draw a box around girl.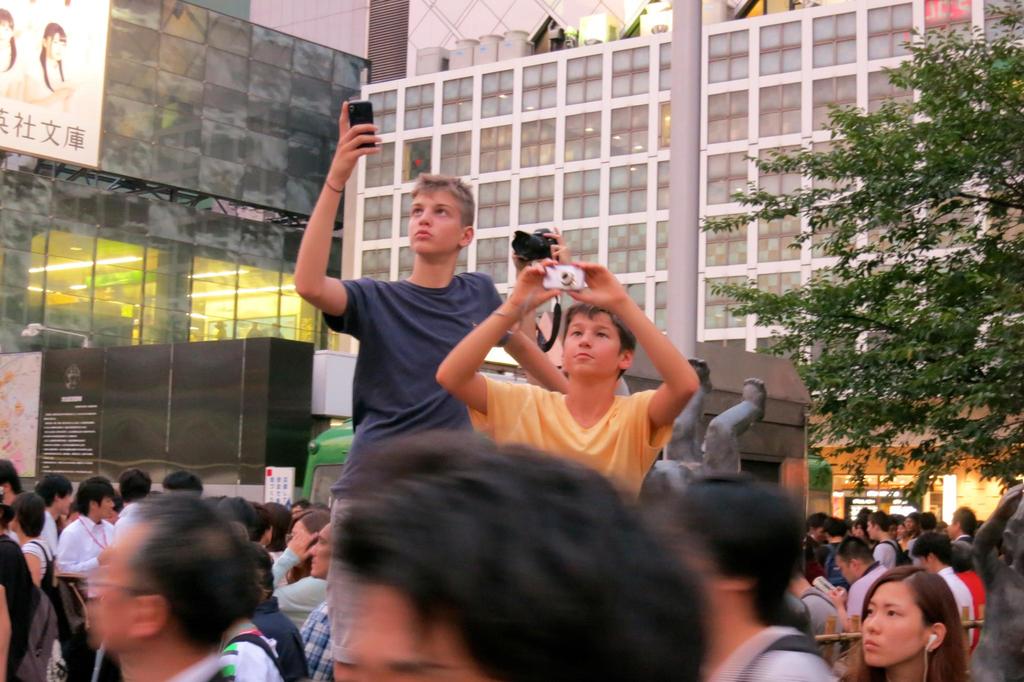
bbox=(264, 507, 334, 630).
